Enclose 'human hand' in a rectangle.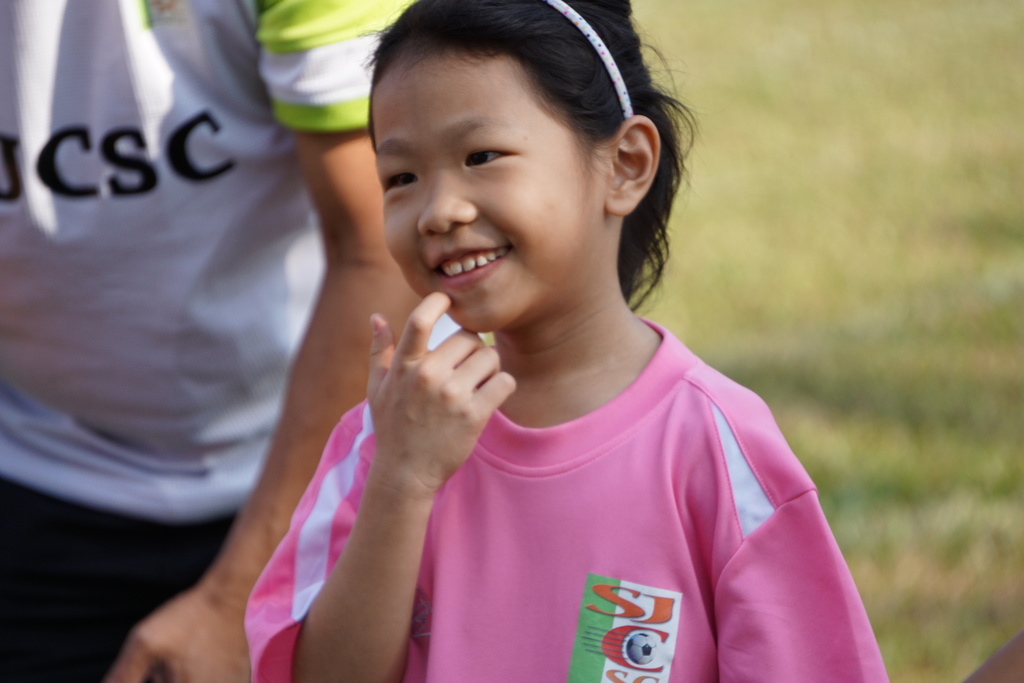
bbox=(365, 288, 522, 481).
